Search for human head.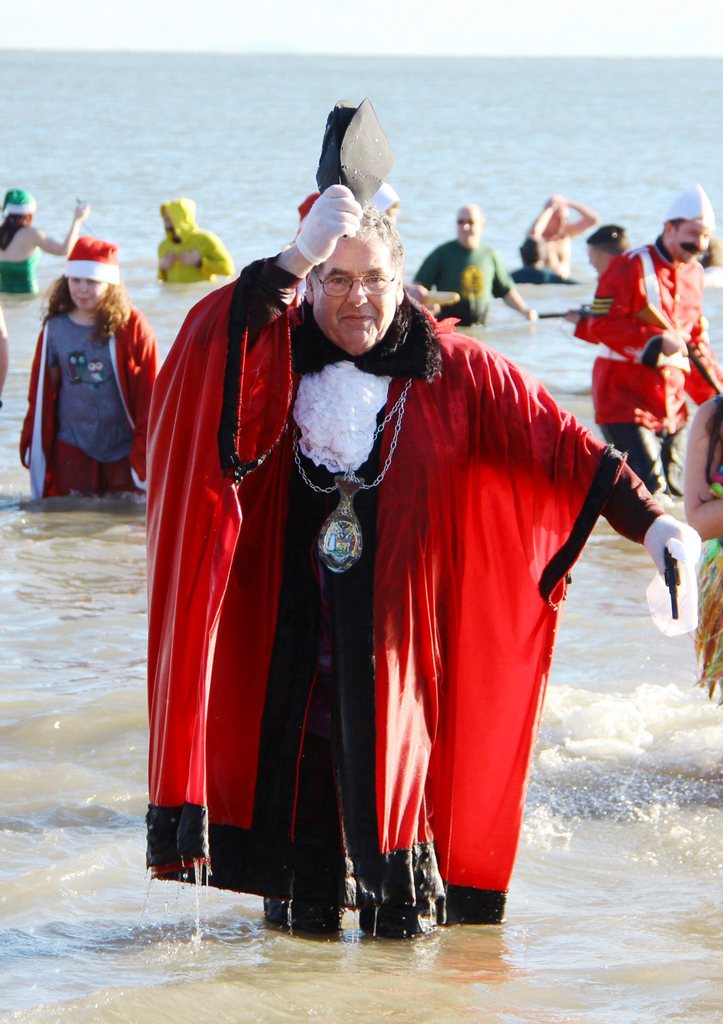
Found at select_region(453, 199, 487, 248).
